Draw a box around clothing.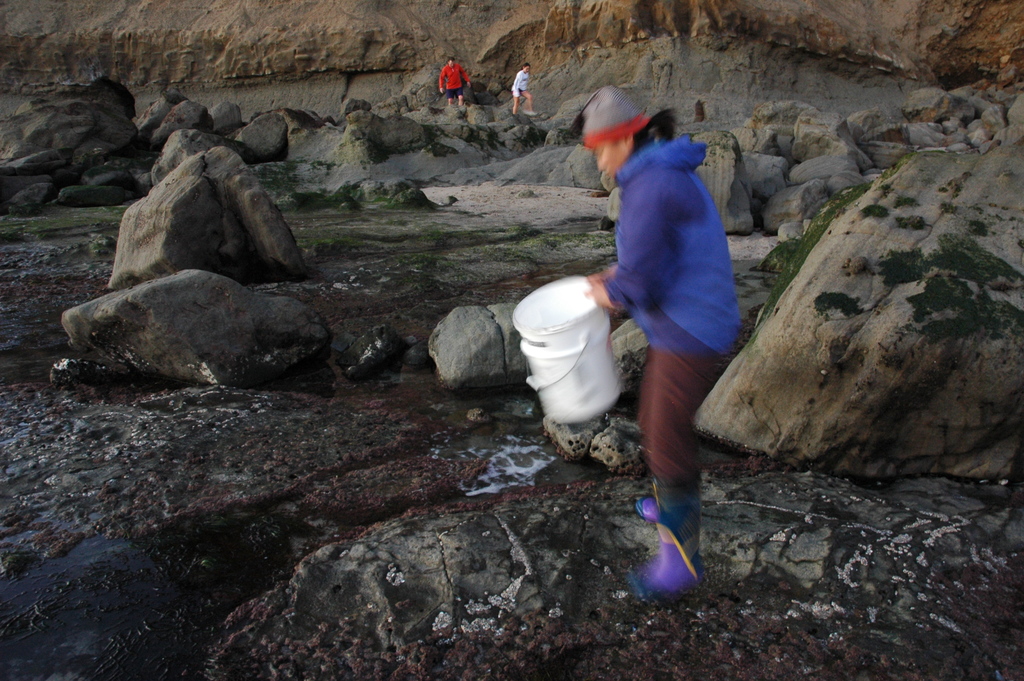
(511,68,530,98).
